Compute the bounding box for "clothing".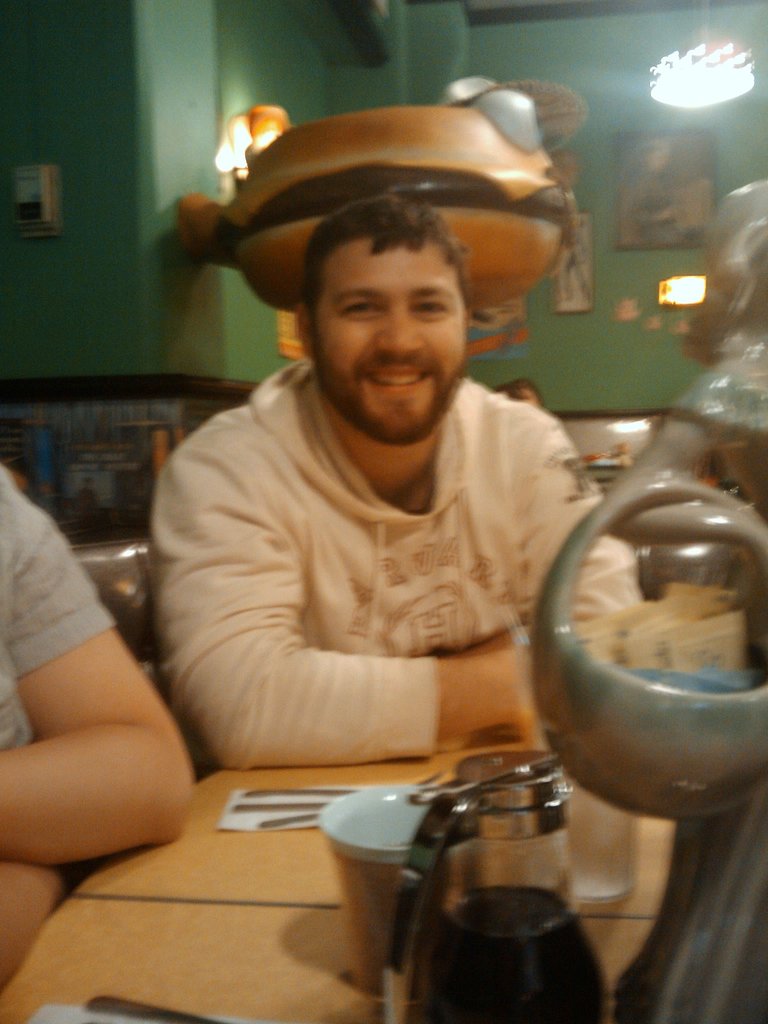
(153, 291, 611, 796).
